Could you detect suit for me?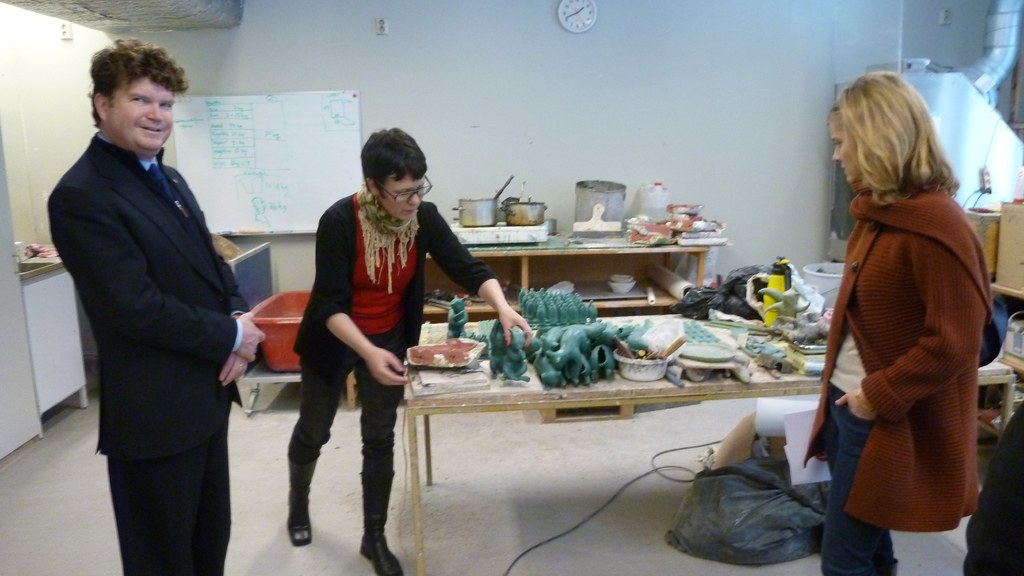
Detection result: left=47, top=70, right=260, bottom=565.
